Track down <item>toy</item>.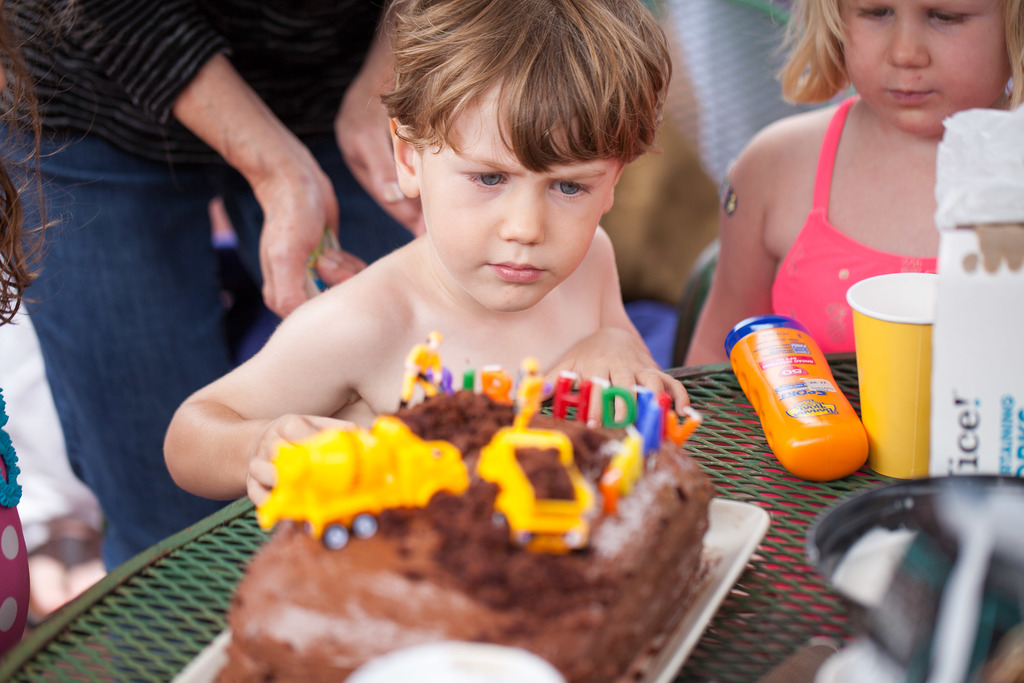
Tracked to box(516, 360, 543, 420).
